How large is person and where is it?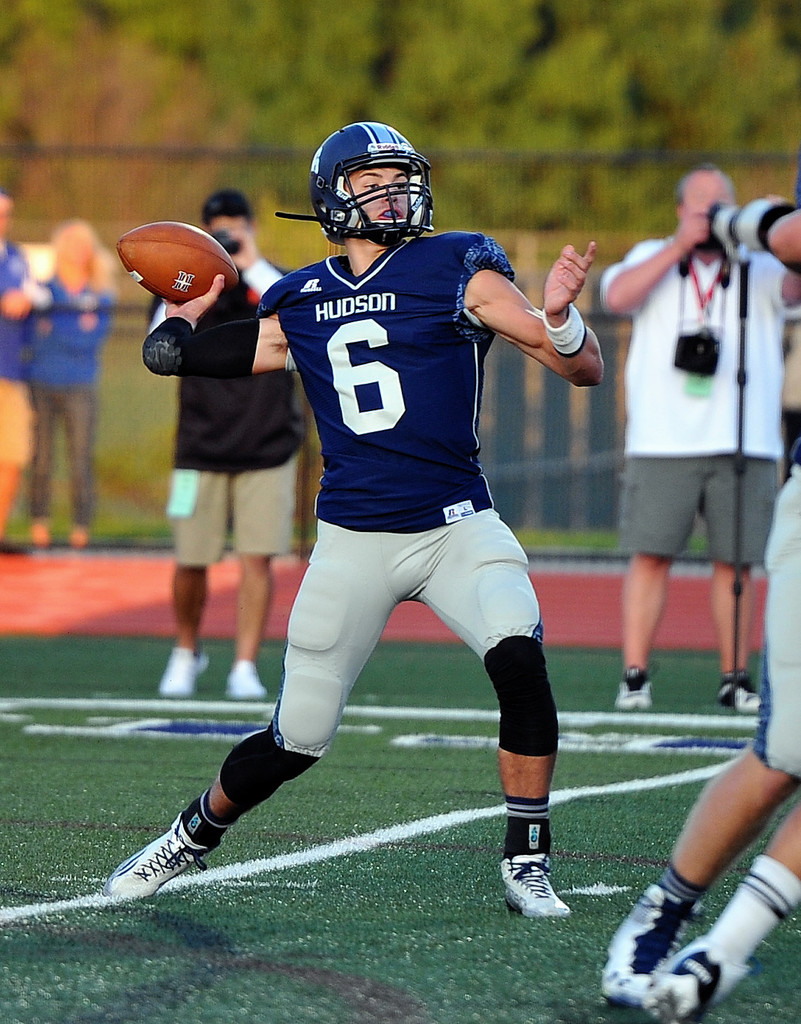
Bounding box: pyautogui.locateOnScreen(194, 83, 584, 964).
